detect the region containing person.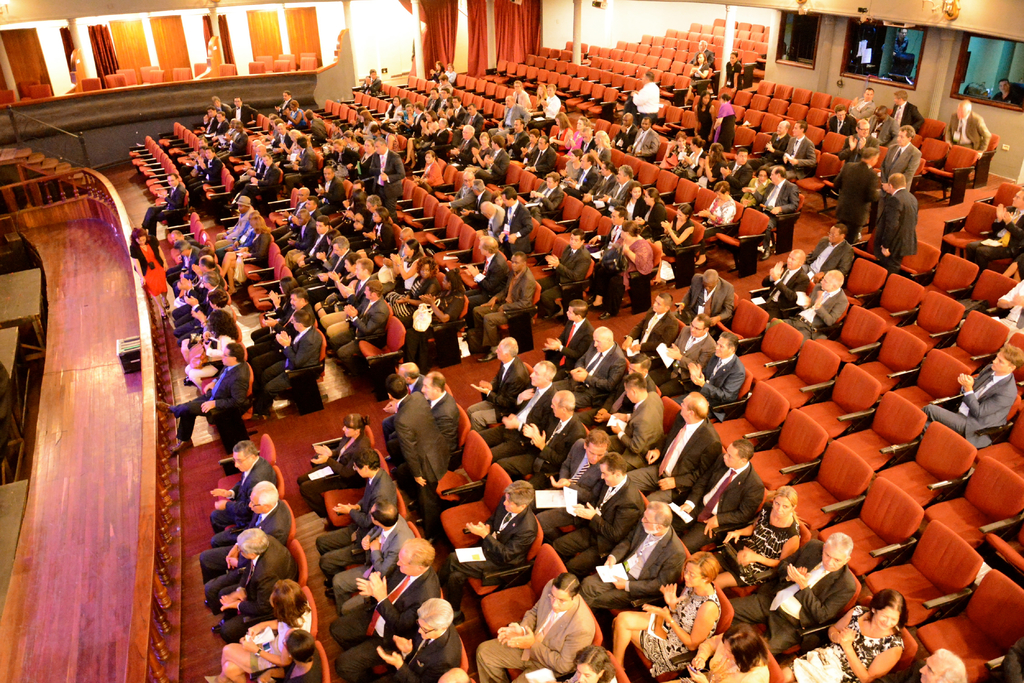
BBox(593, 168, 637, 212).
